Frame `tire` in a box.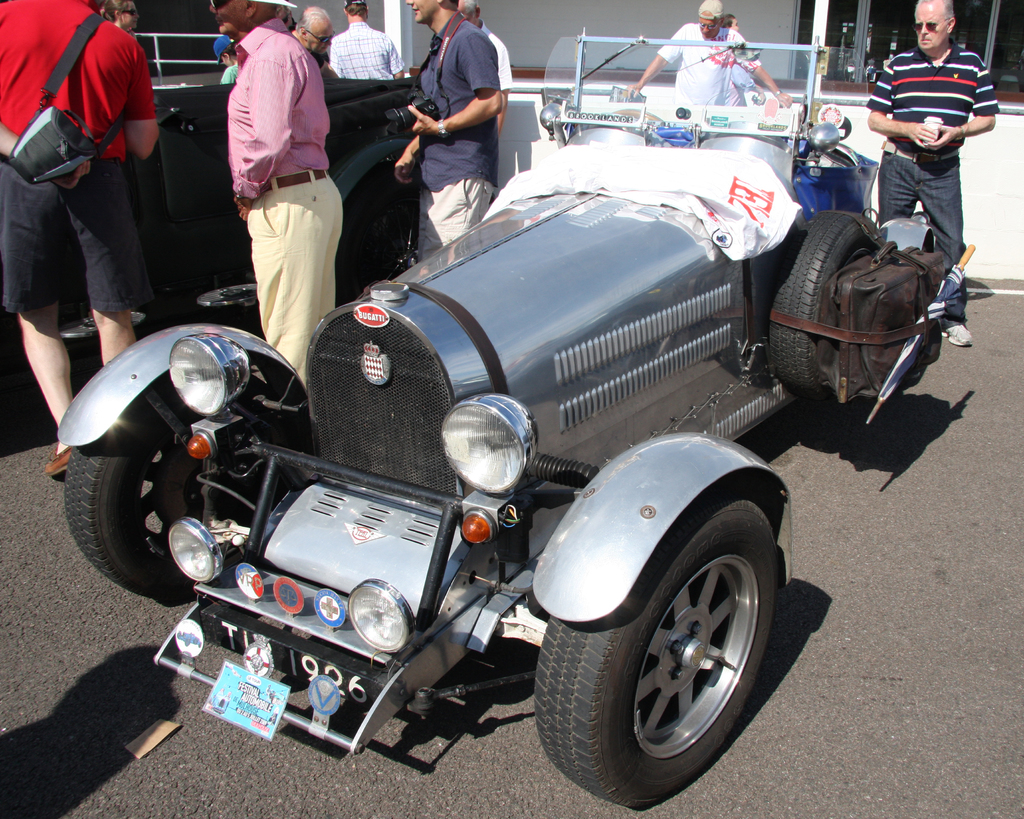
[x1=756, y1=216, x2=902, y2=393].
